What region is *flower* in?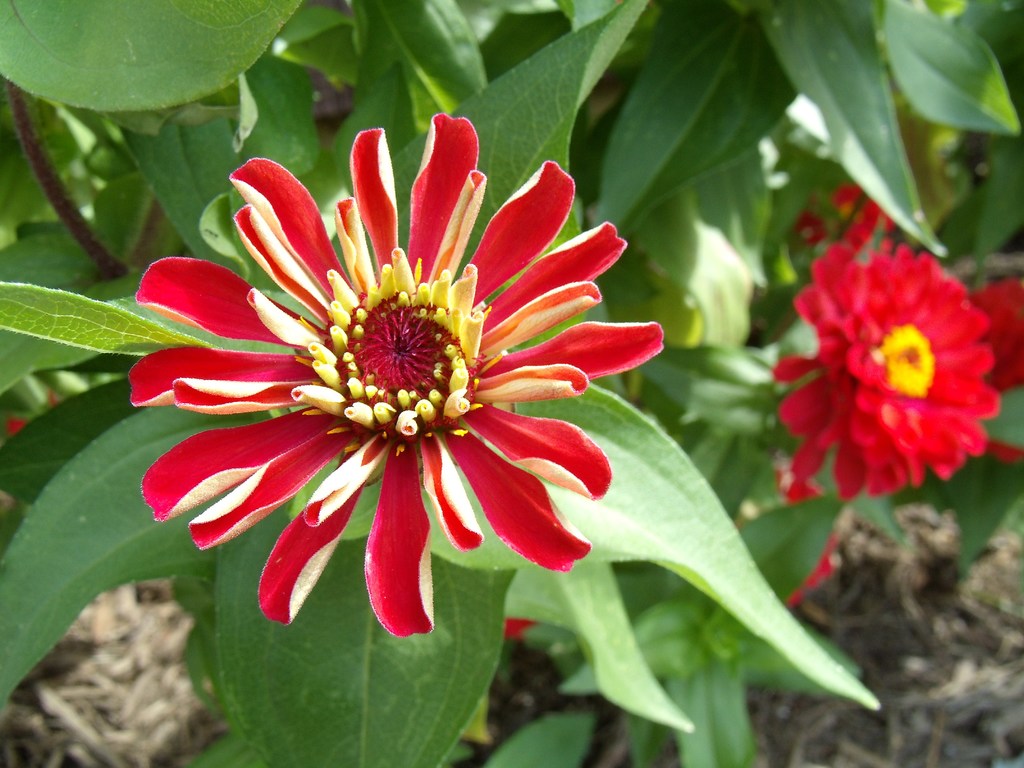
rect(788, 182, 900, 258).
